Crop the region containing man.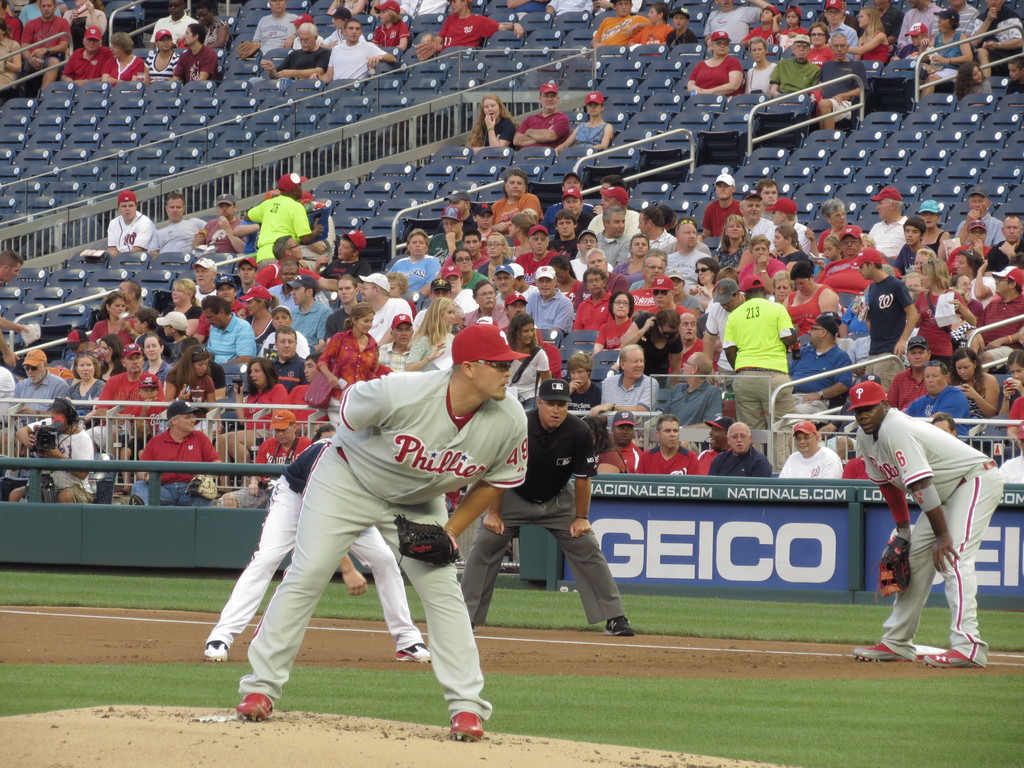
Crop region: 606/410/646/470.
